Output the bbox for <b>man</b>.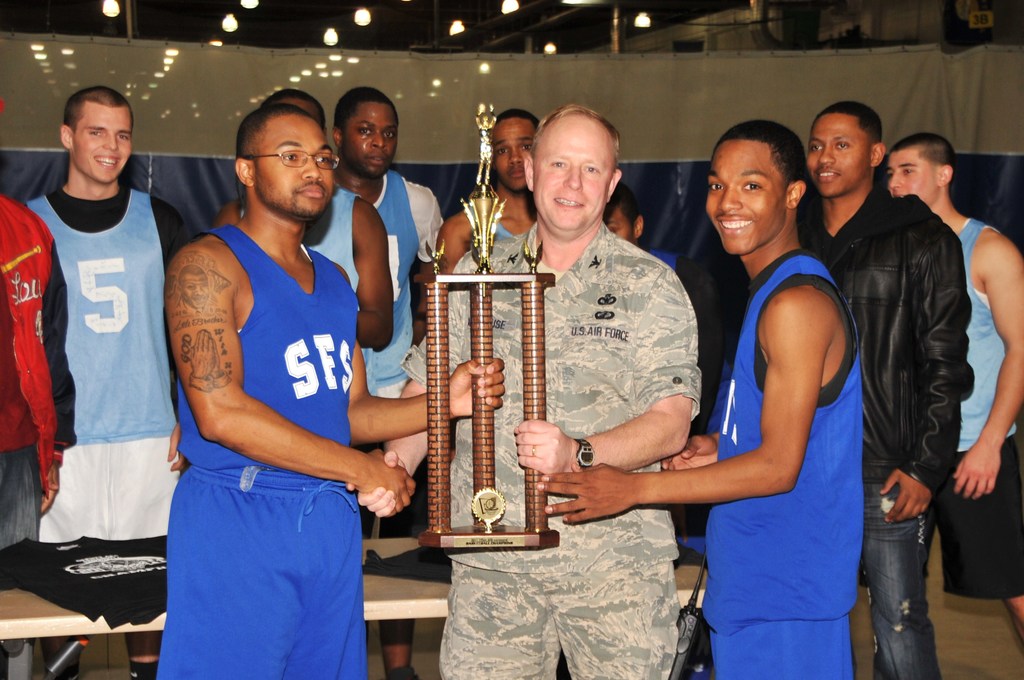
<bbox>803, 98, 971, 679</bbox>.
